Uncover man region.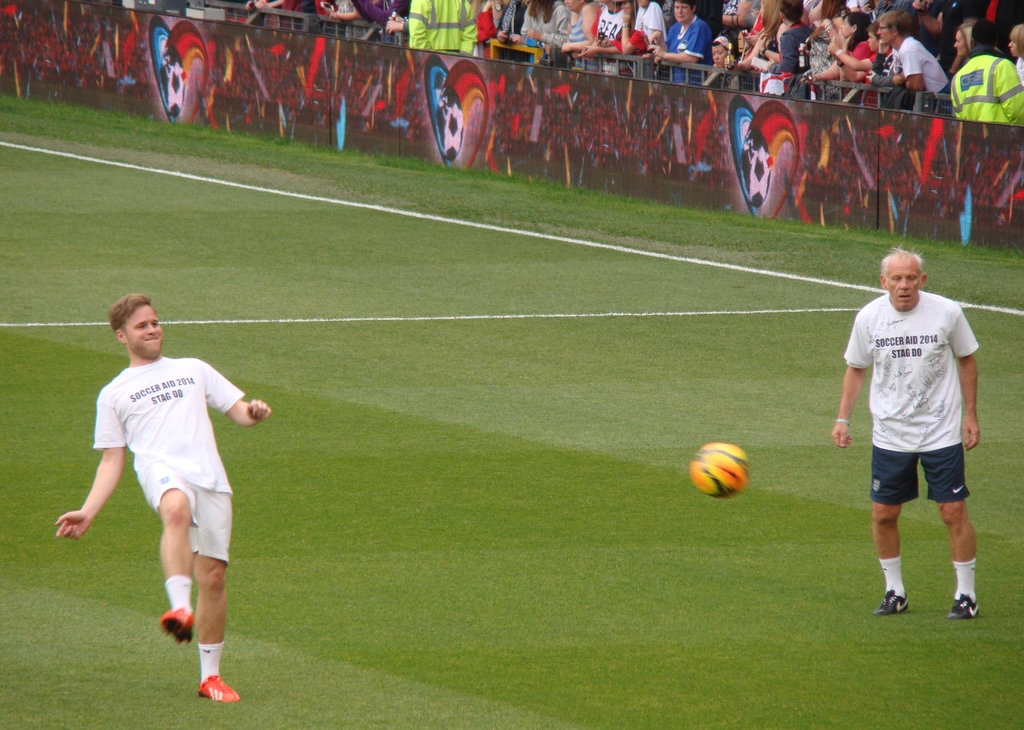
Uncovered: crop(769, 0, 815, 101).
